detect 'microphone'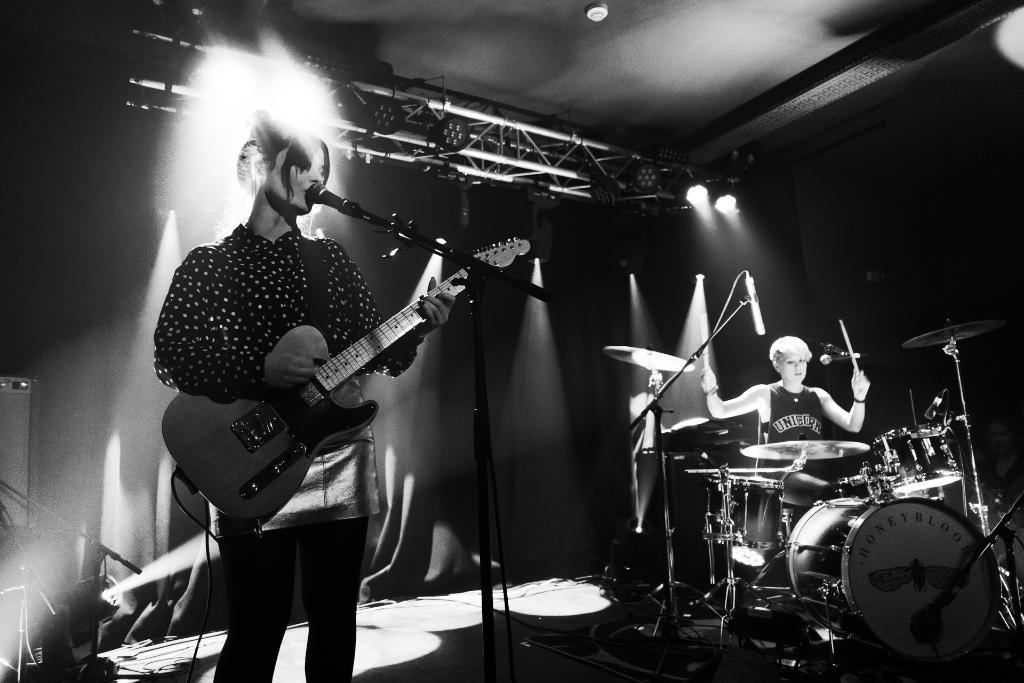
locate(308, 183, 397, 226)
